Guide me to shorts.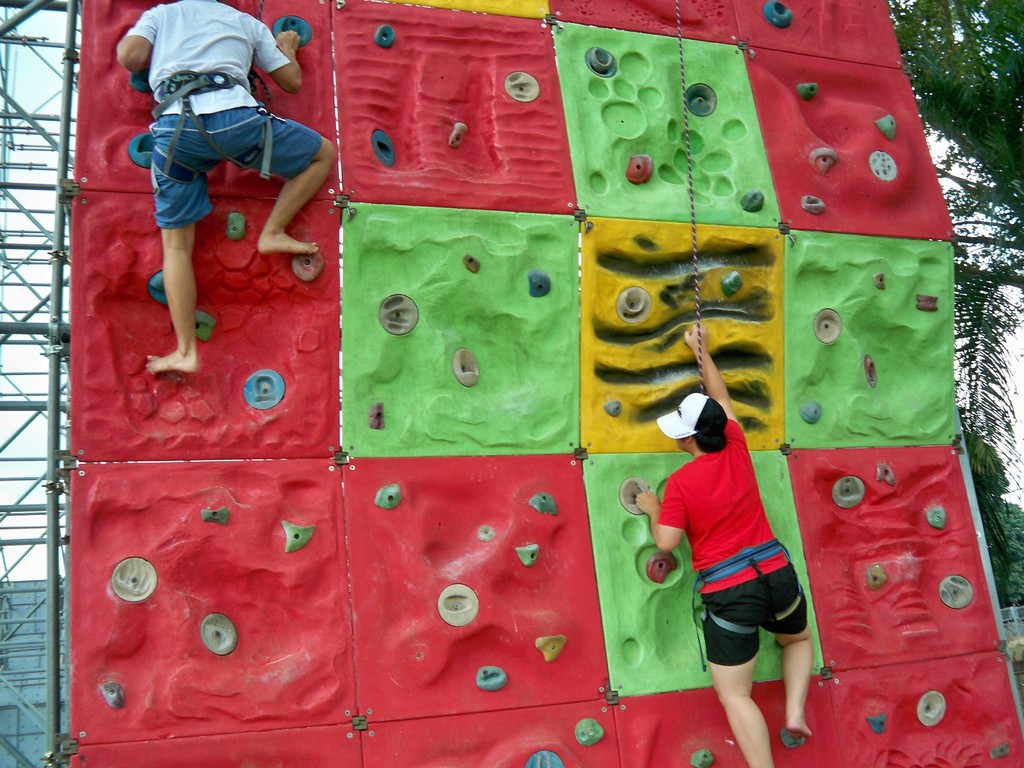
Guidance: bbox=[156, 103, 324, 228].
